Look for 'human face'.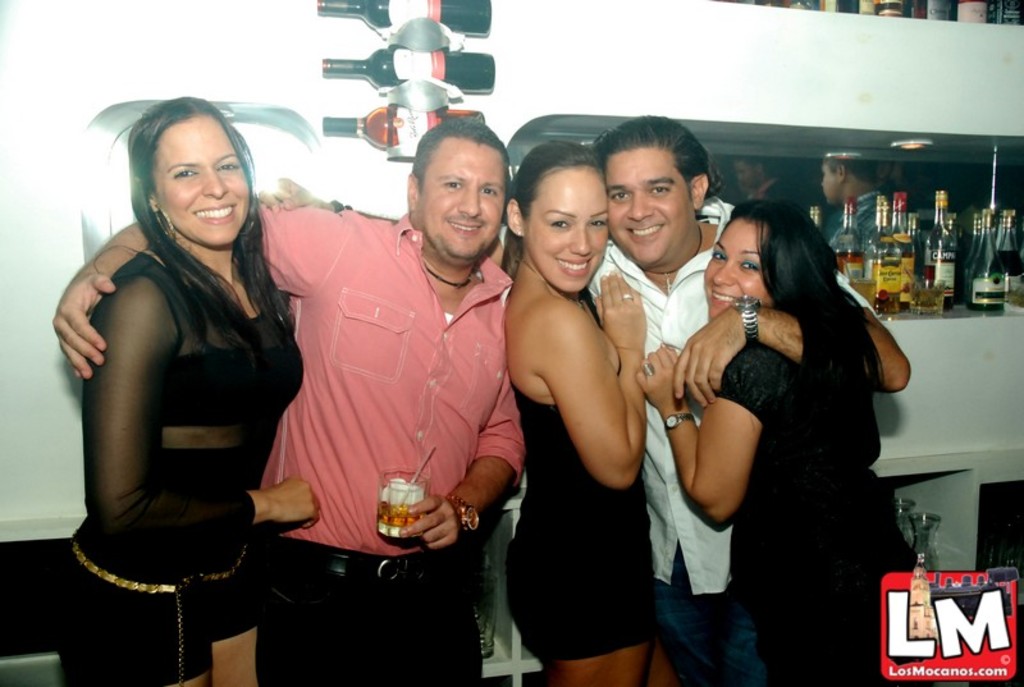
Found: locate(416, 136, 509, 264).
